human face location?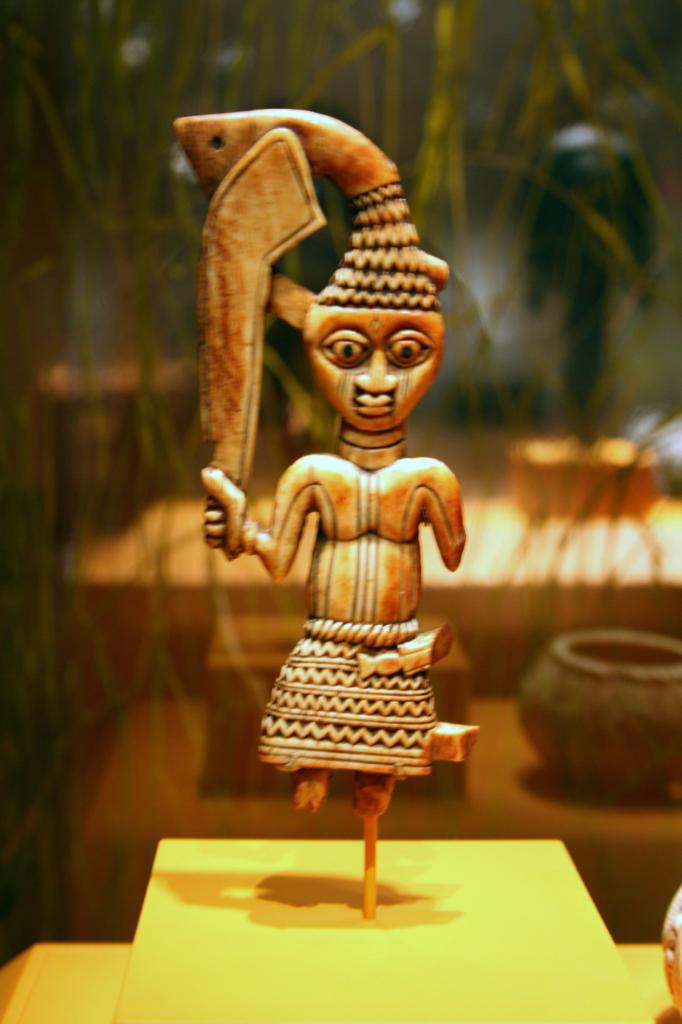
box=[301, 308, 442, 431]
